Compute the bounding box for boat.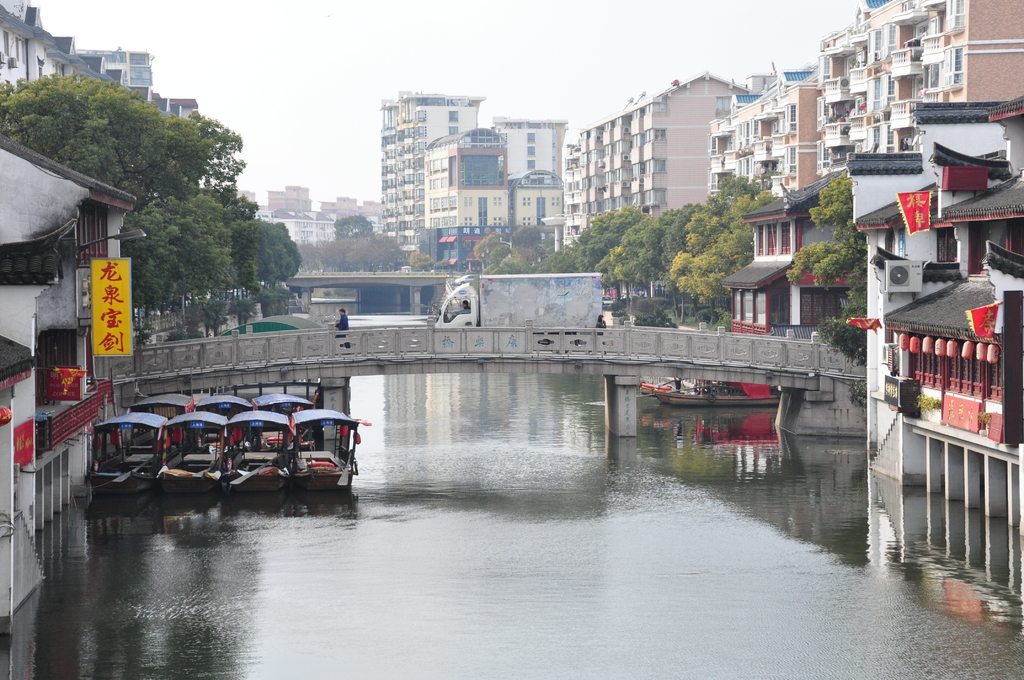
l=218, t=405, r=292, b=496.
